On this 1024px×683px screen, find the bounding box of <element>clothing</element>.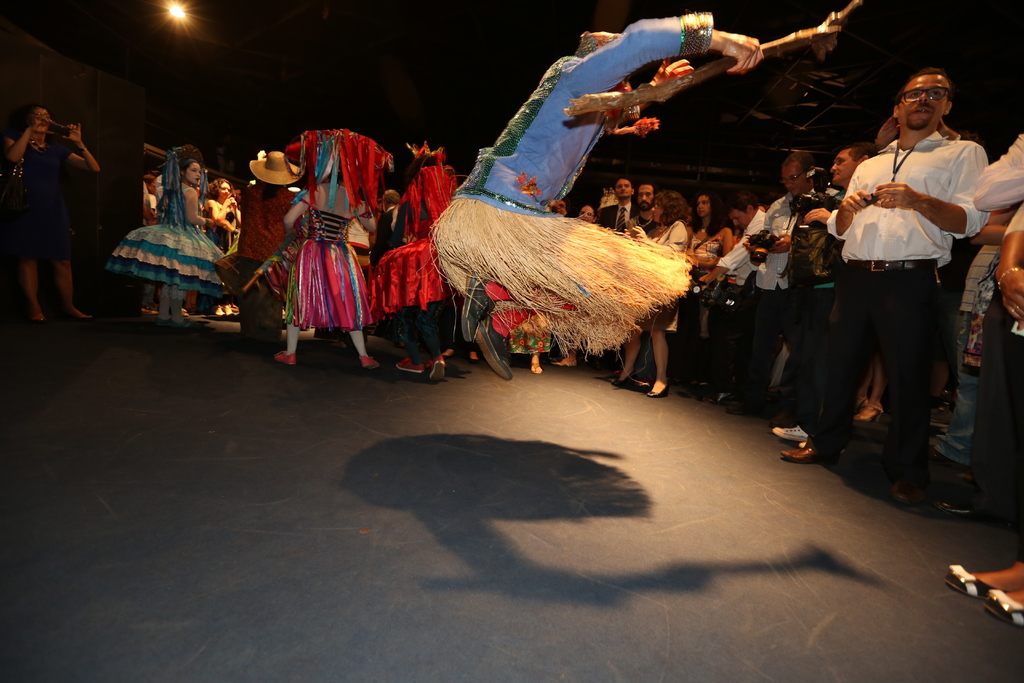
Bounding box: region(20, 144, 95, 268).
